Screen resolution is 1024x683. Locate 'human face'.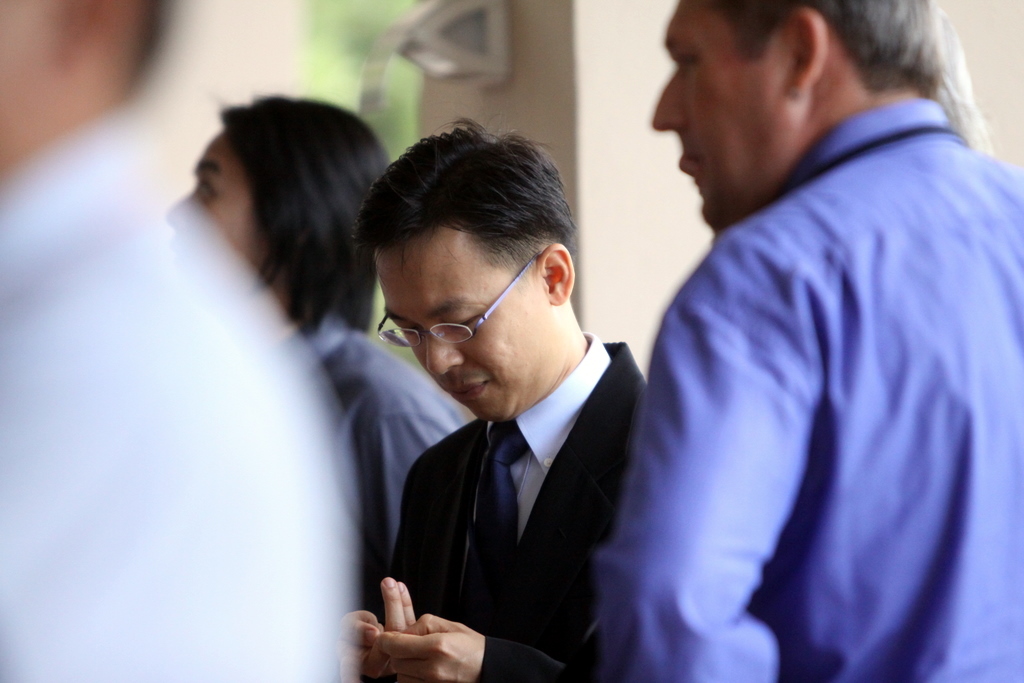
x1=373, y1=235, x2=546, y2=415.
